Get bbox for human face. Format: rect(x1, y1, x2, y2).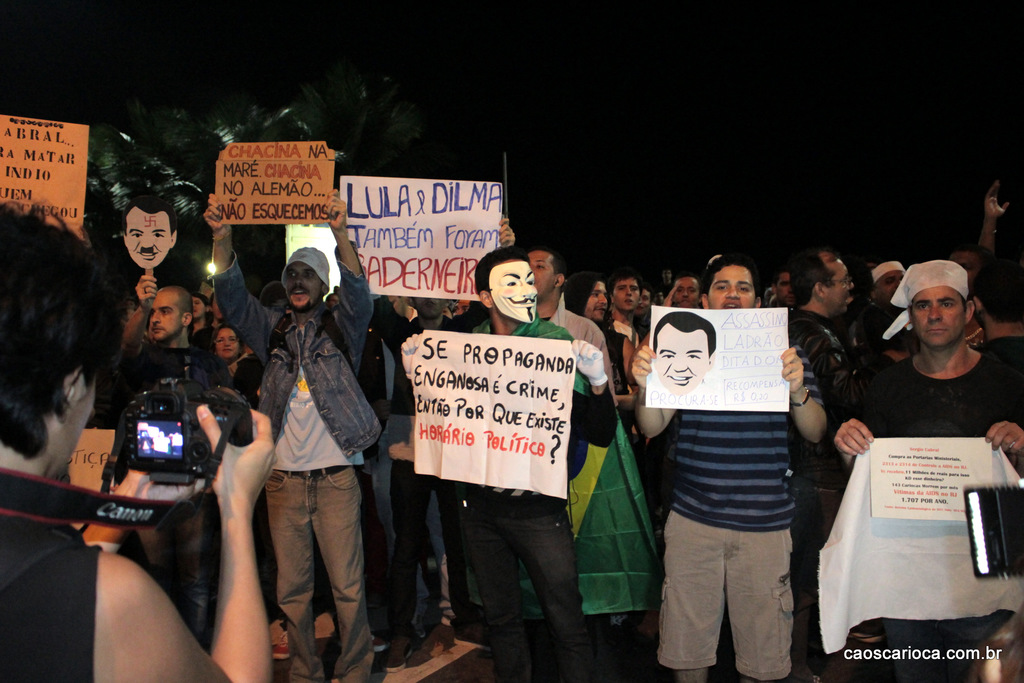
rect(819, 251, 857, 309).
